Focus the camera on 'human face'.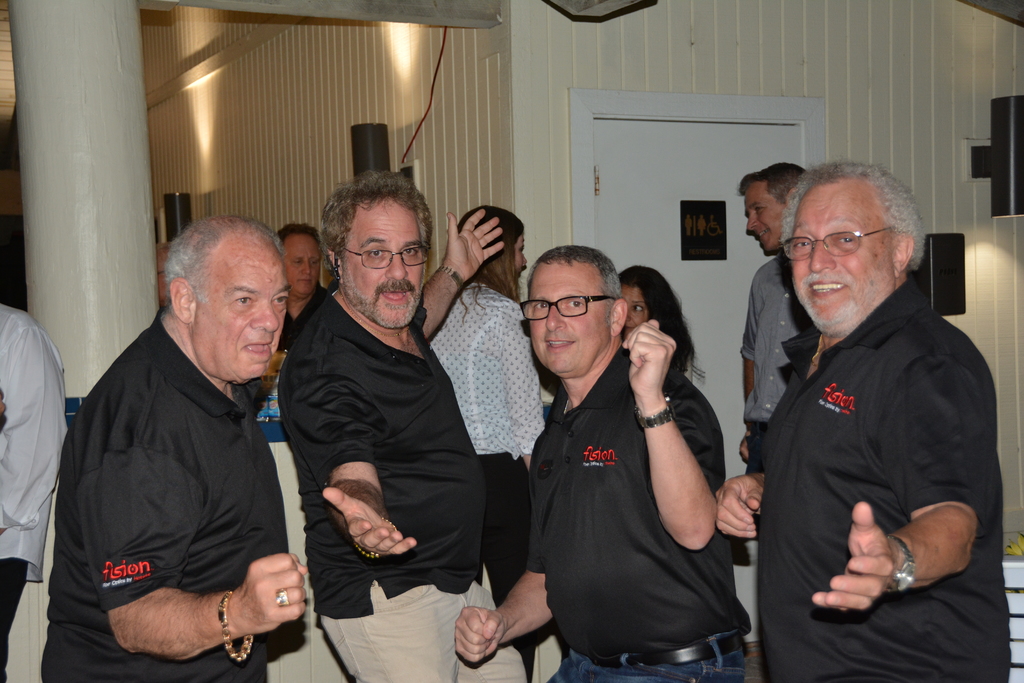
Focus region: crop(623, 284, 645, 331).
